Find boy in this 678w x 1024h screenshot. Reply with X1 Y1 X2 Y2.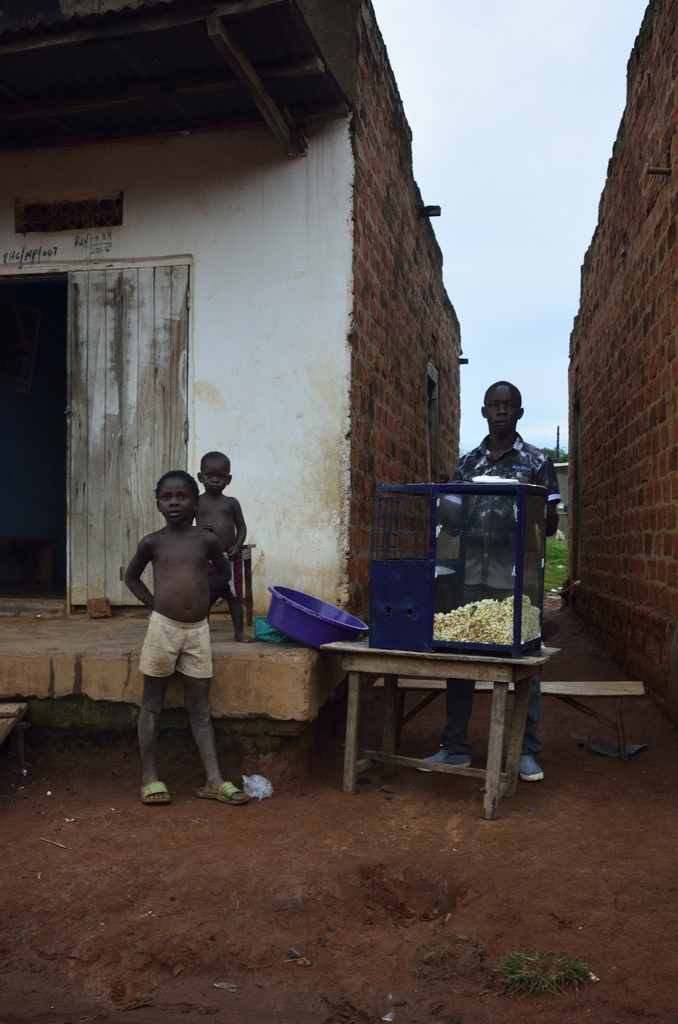
98 458 268 807.
